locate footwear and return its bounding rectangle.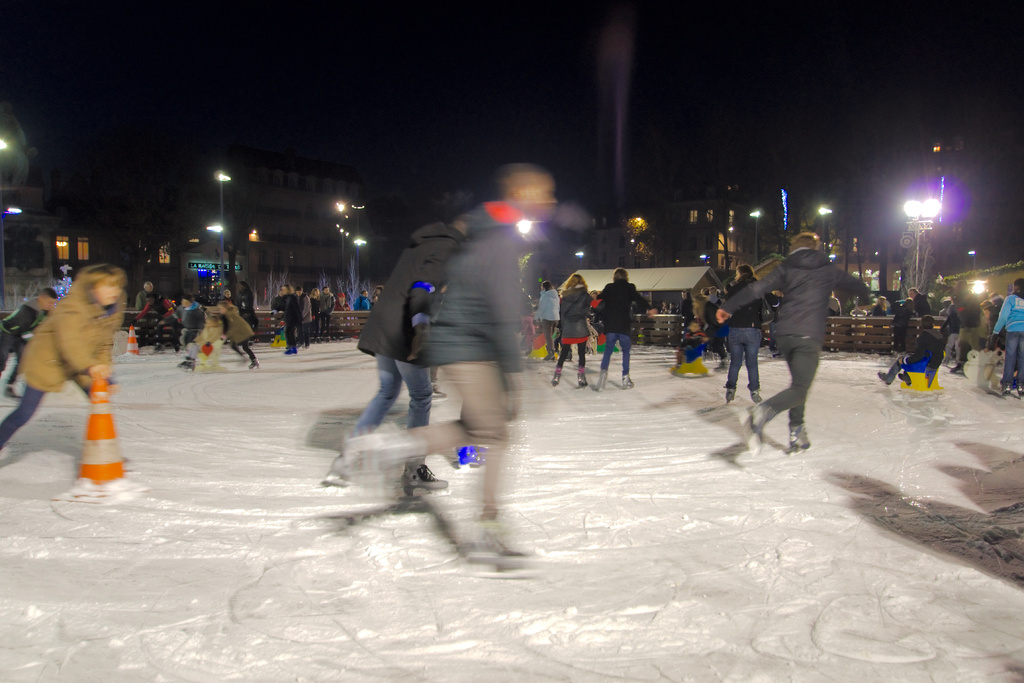
x1=401 y1=460 x2=452 y2=493.
